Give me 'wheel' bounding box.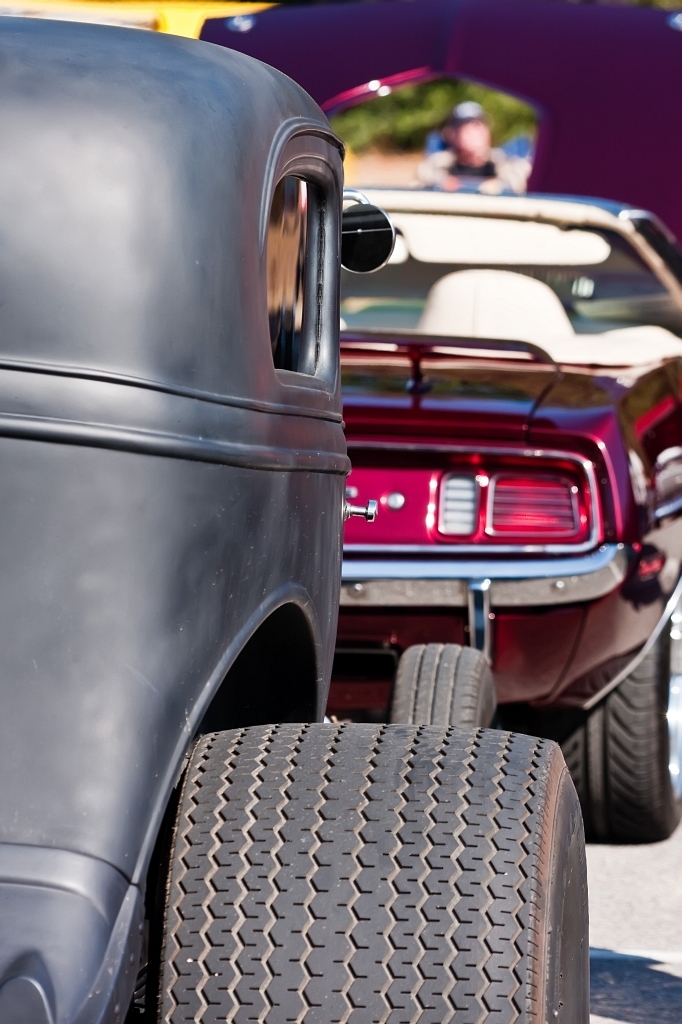
392, 644, 500, 735.
